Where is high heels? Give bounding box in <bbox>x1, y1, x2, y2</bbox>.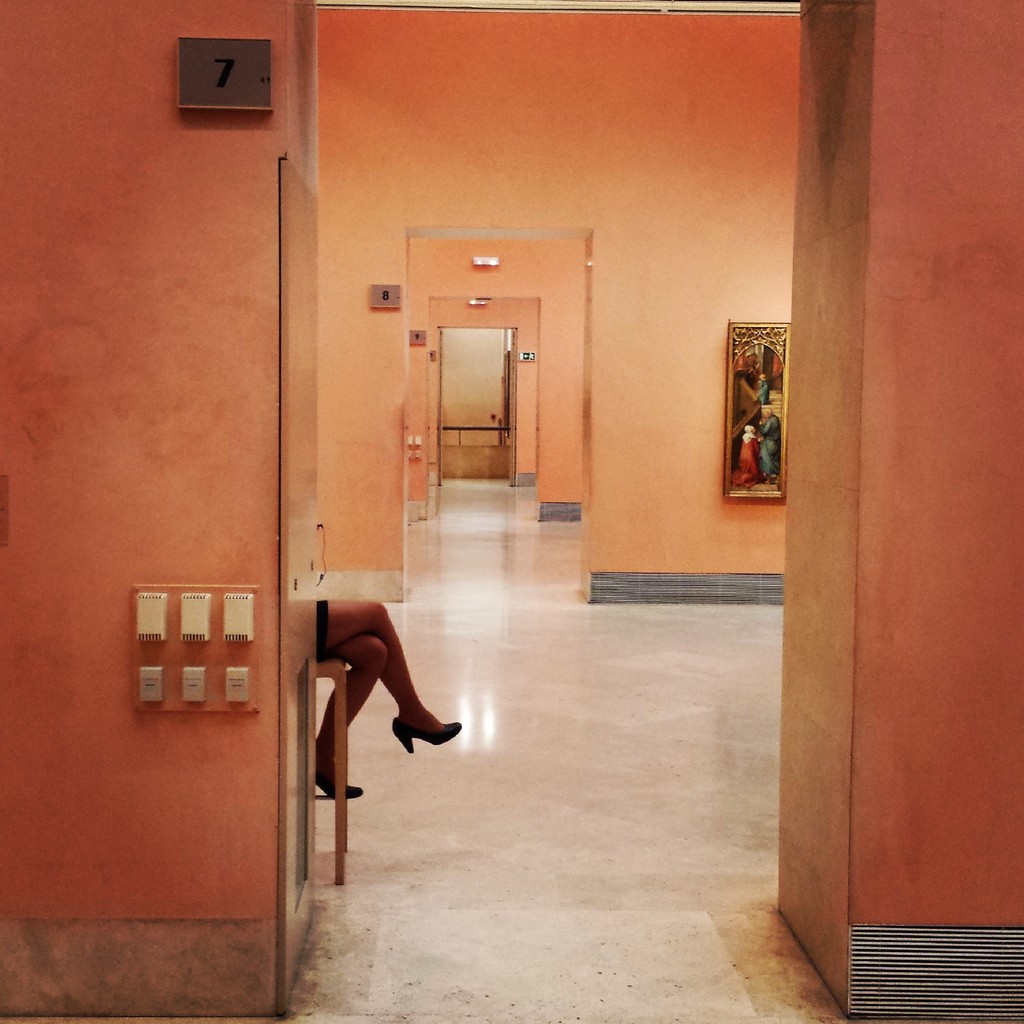
<bbox>314, 748, 365, 796</bbox>.
